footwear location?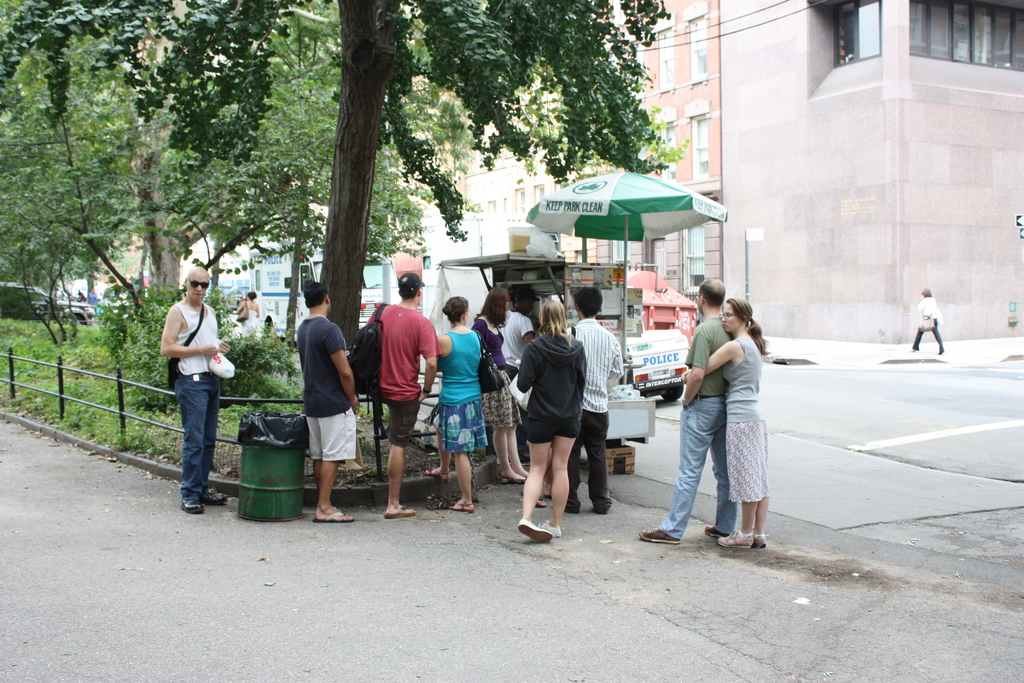
703,521,723,538
